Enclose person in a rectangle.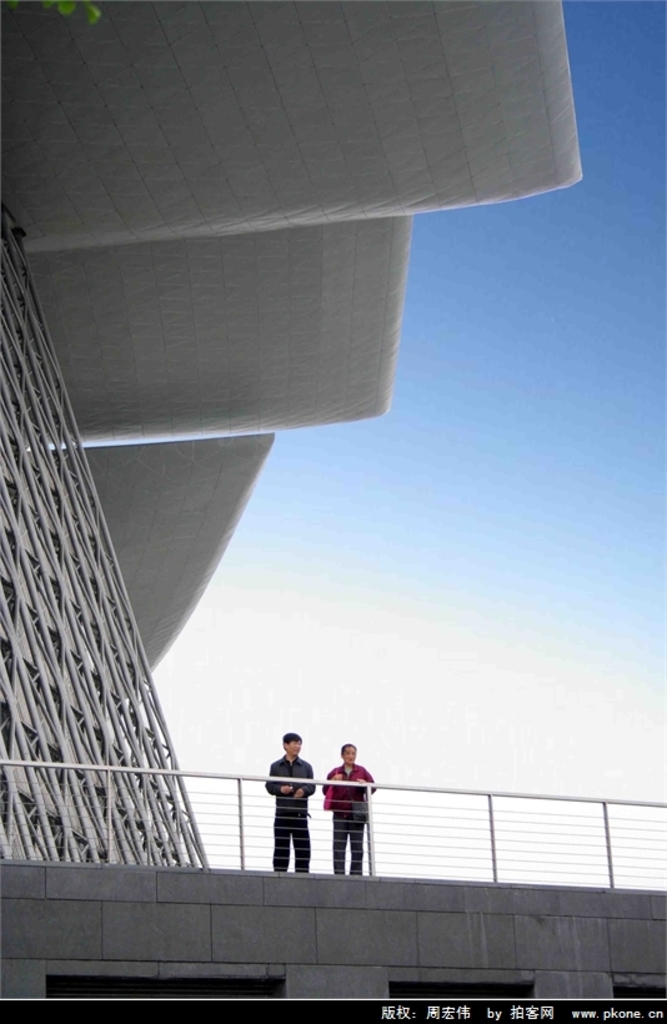
(324,743,373,879).
